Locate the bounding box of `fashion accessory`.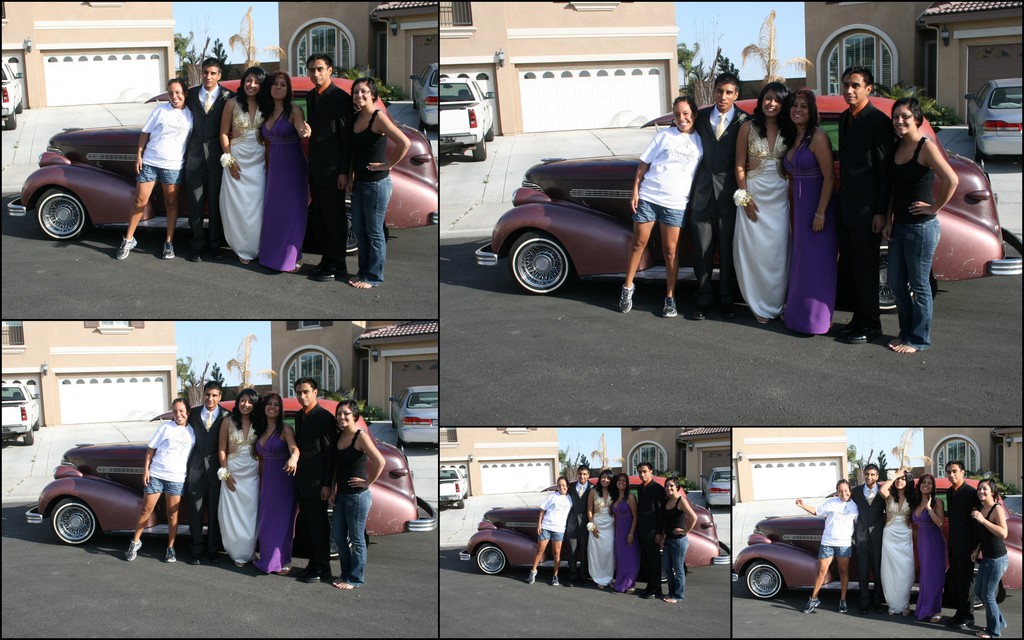
Bounding box: <box>123,538,144,563</box>.
